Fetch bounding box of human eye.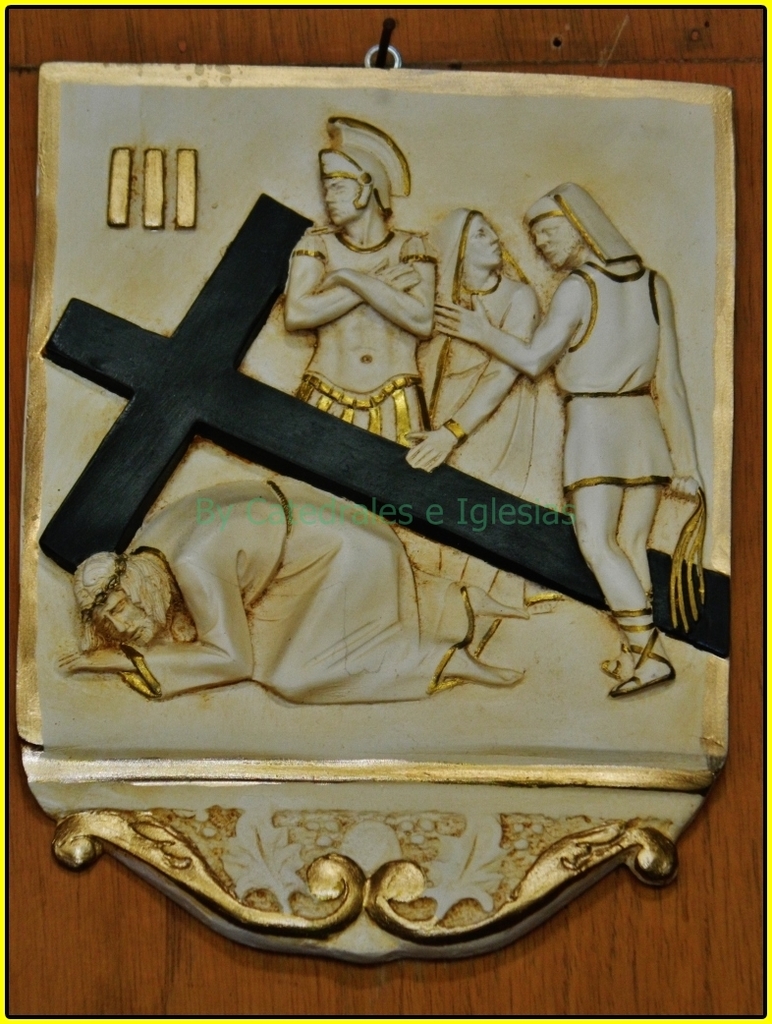
Bbox: locate(114, 602, 127, 616).
